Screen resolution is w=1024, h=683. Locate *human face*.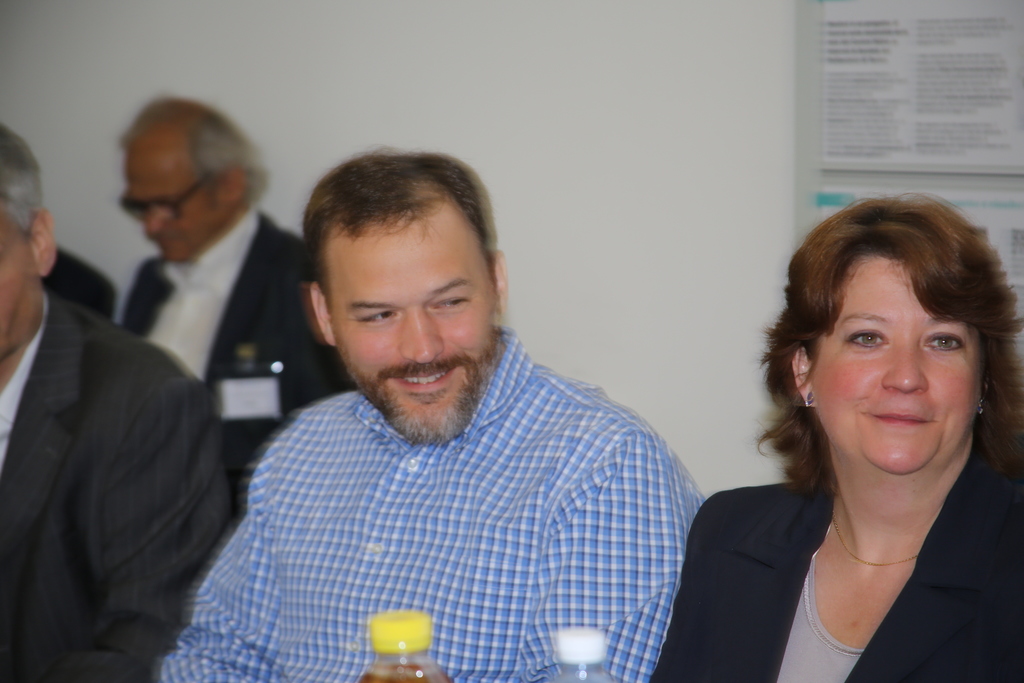
<bbox>334, 252, 488, 447</bbox>.
